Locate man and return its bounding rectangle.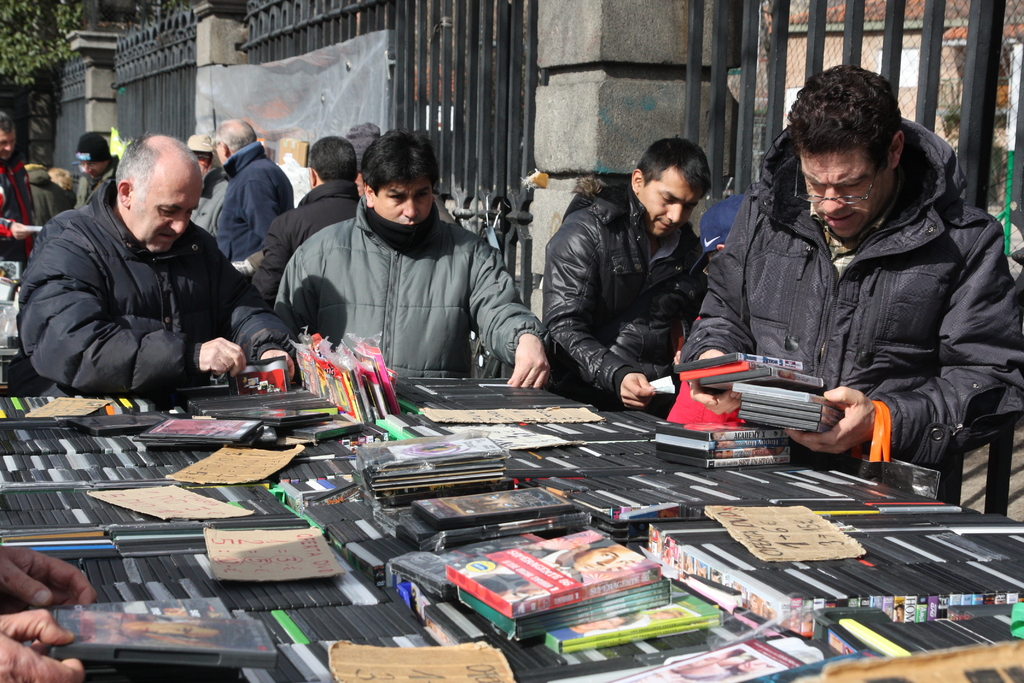
box(273, 122, 554, 386).
